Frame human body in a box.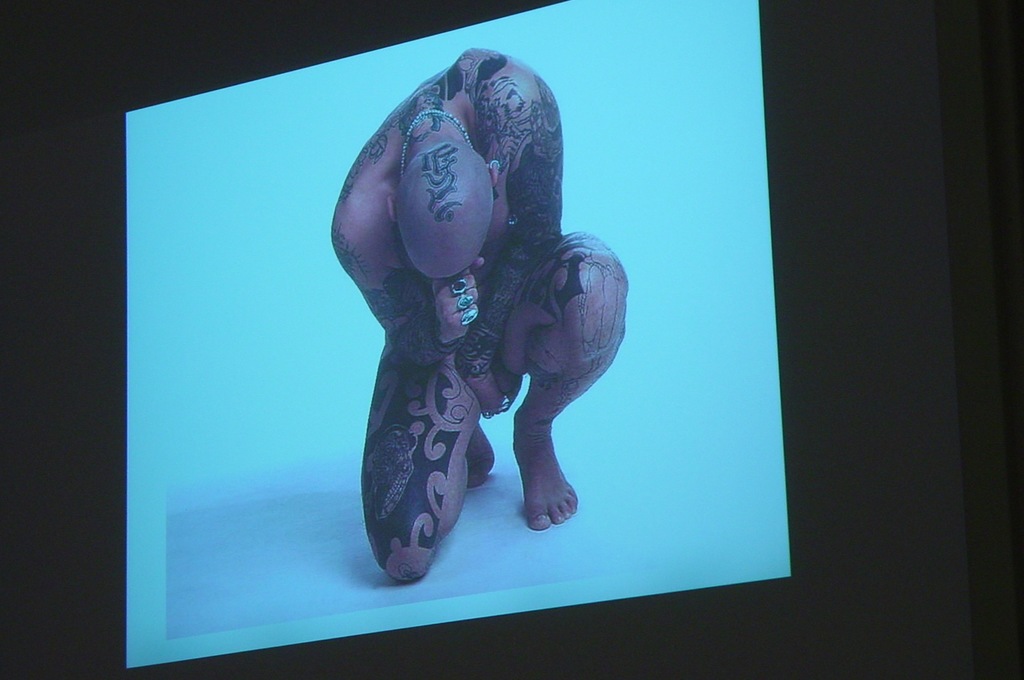
left=260, top=48, right=628, bottom=585.
